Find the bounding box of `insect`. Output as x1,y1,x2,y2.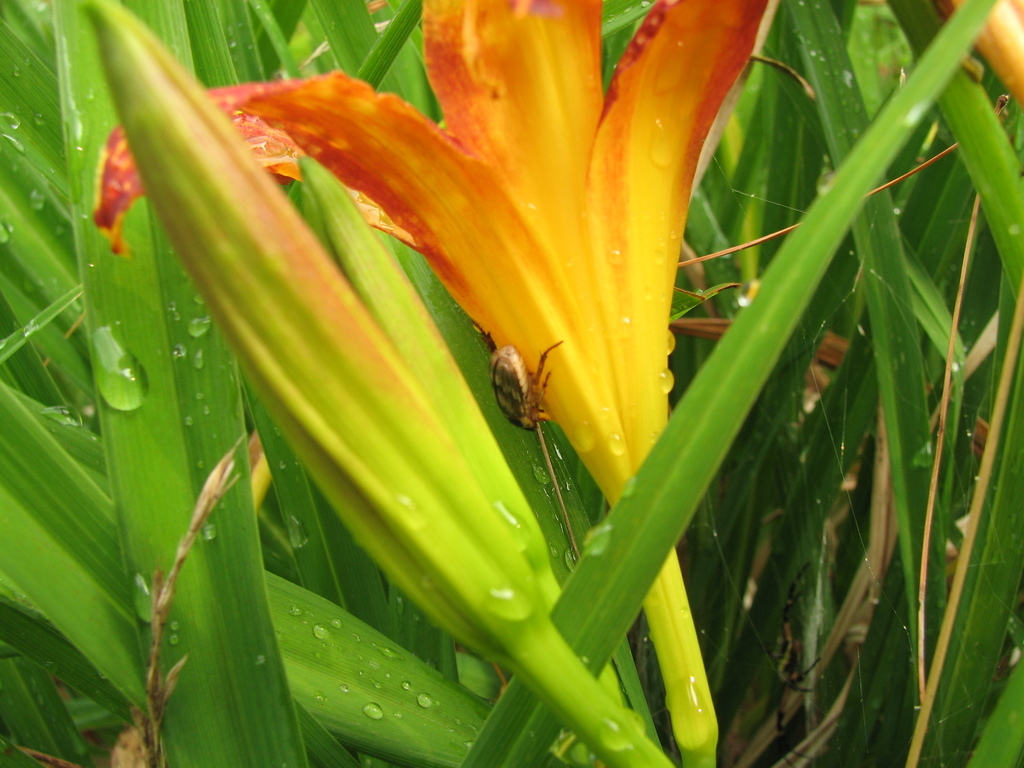
469,320,563,436.
